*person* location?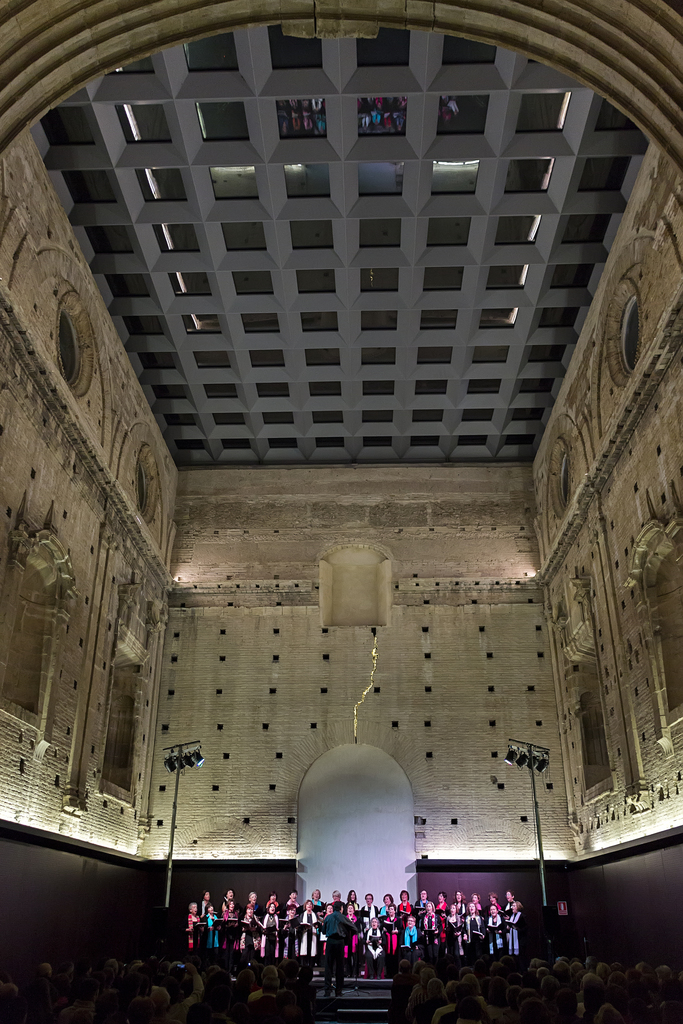
box=[240, 904, 263, 958]
